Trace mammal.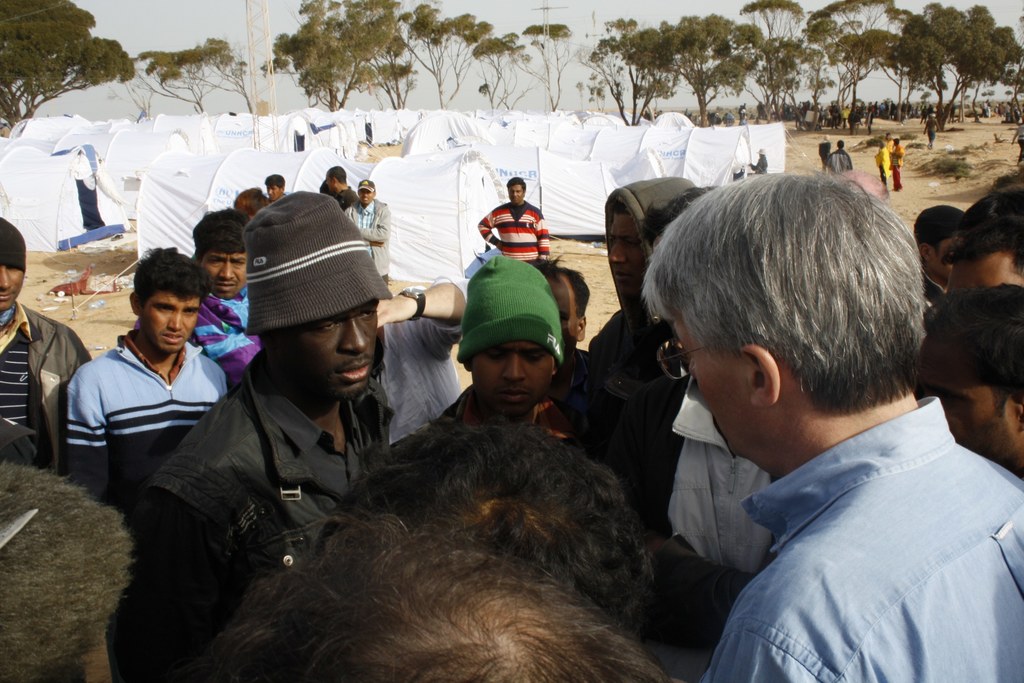
Traced to x1=105 y1=395 x2=724 y2=646.
